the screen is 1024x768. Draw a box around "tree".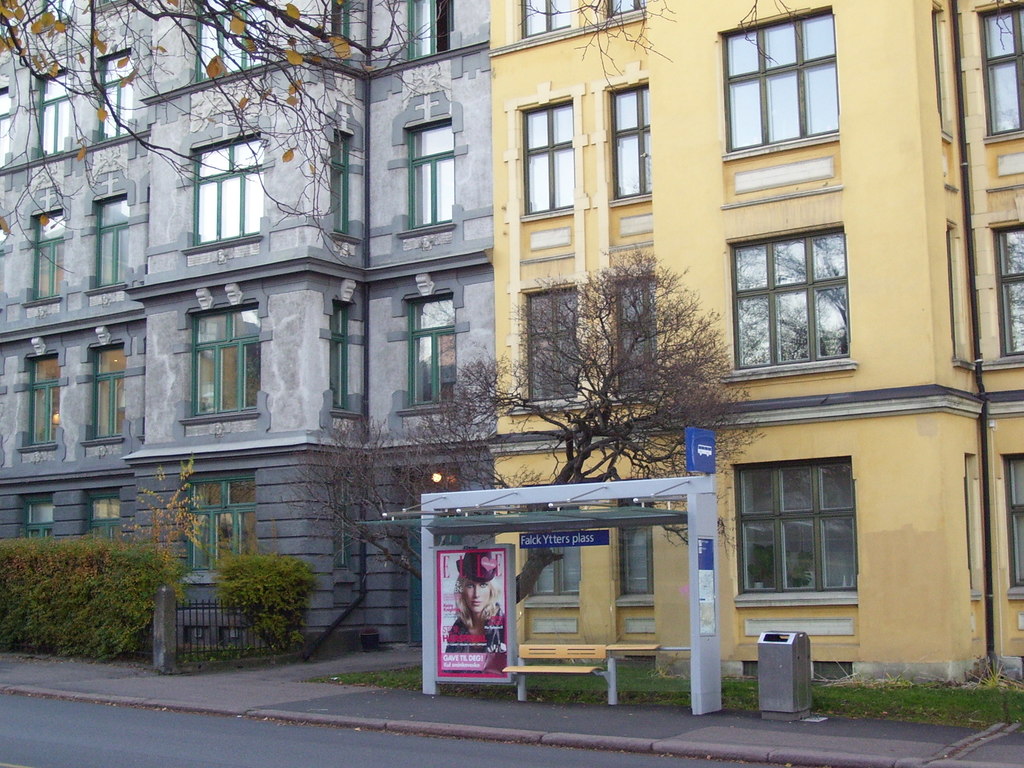
detection(232, 397, 515, 600).
